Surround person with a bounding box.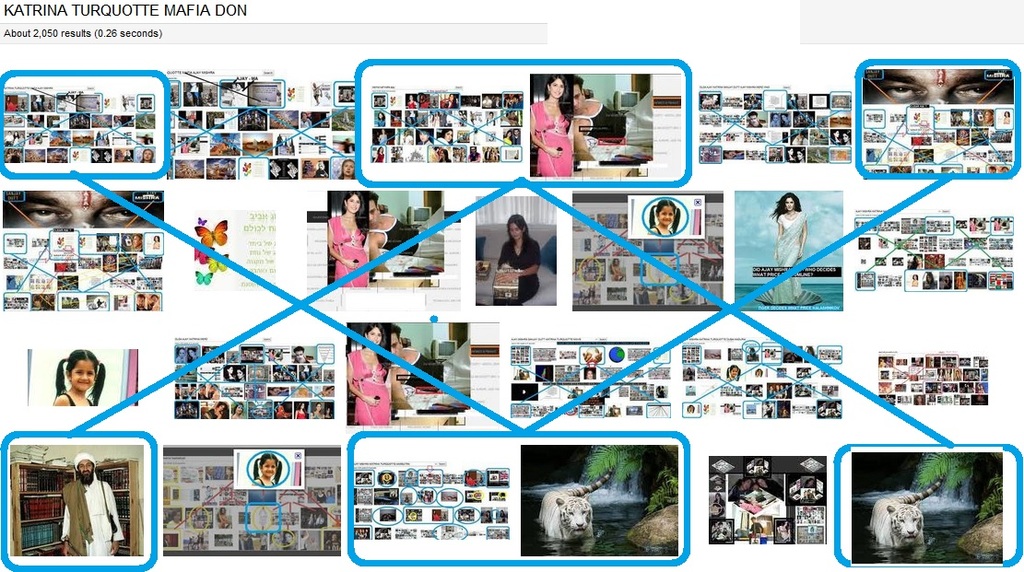
bbox=(330, 191, 371, 291).
